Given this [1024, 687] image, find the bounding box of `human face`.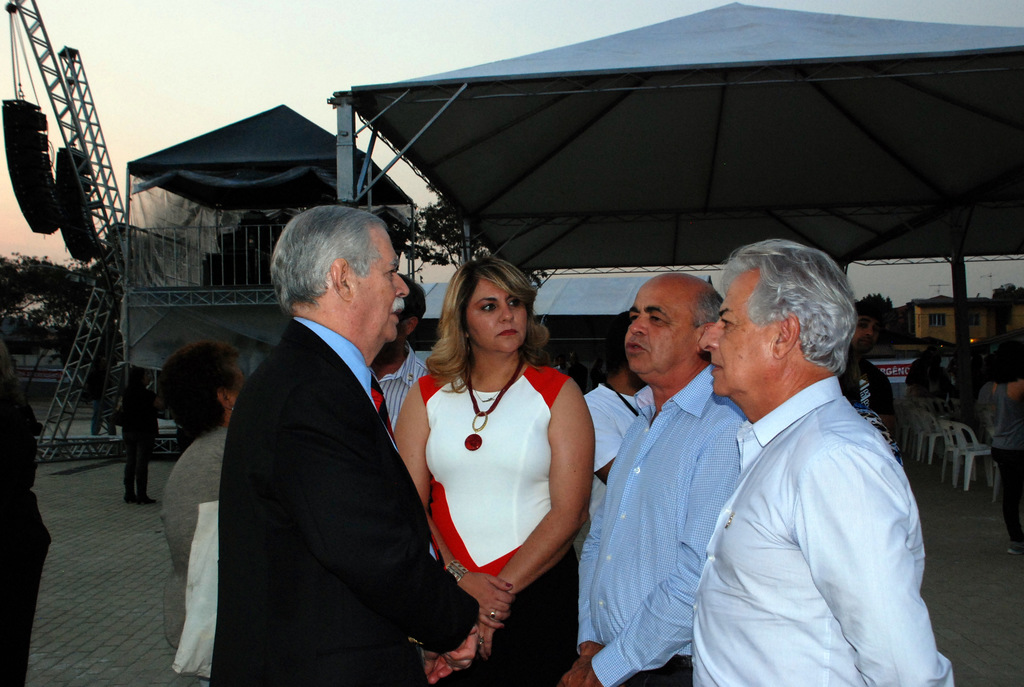
(701, 262, 776, 395).
